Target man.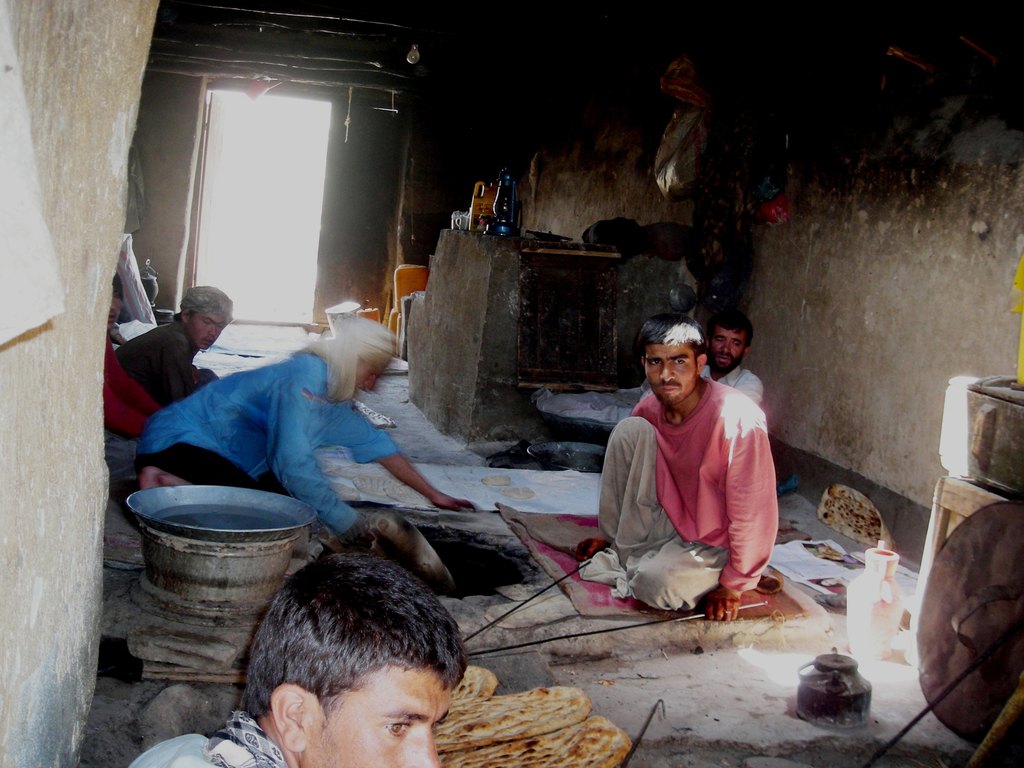
Target region: {"x1": 701, "y1": 305, "x2": 763, "y2": 404}.
